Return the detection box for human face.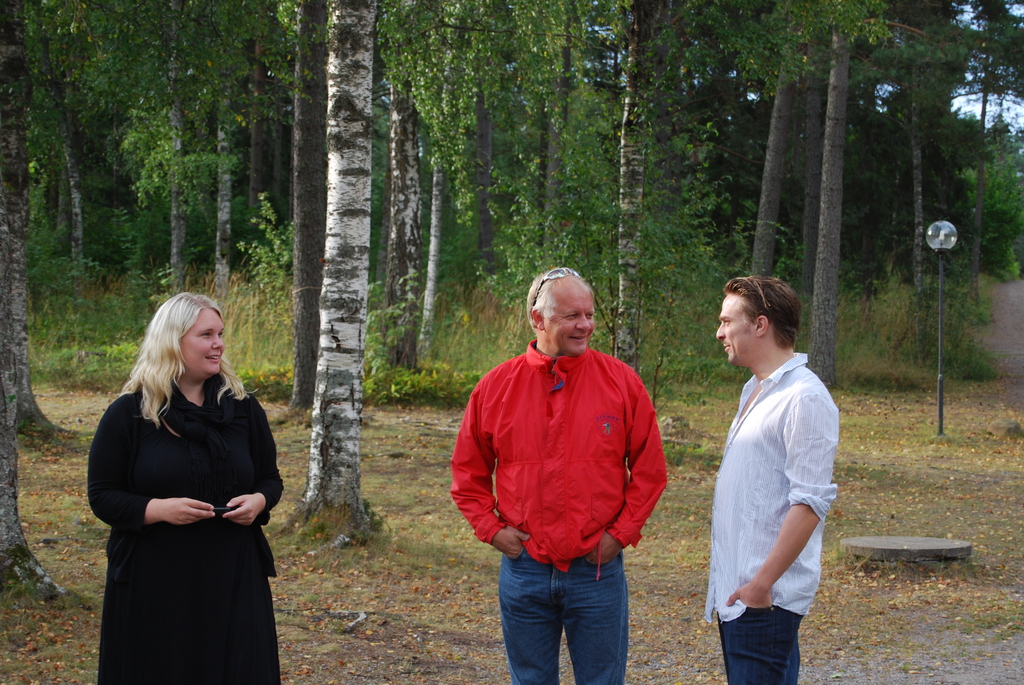
(713, 291, 763, 367).
